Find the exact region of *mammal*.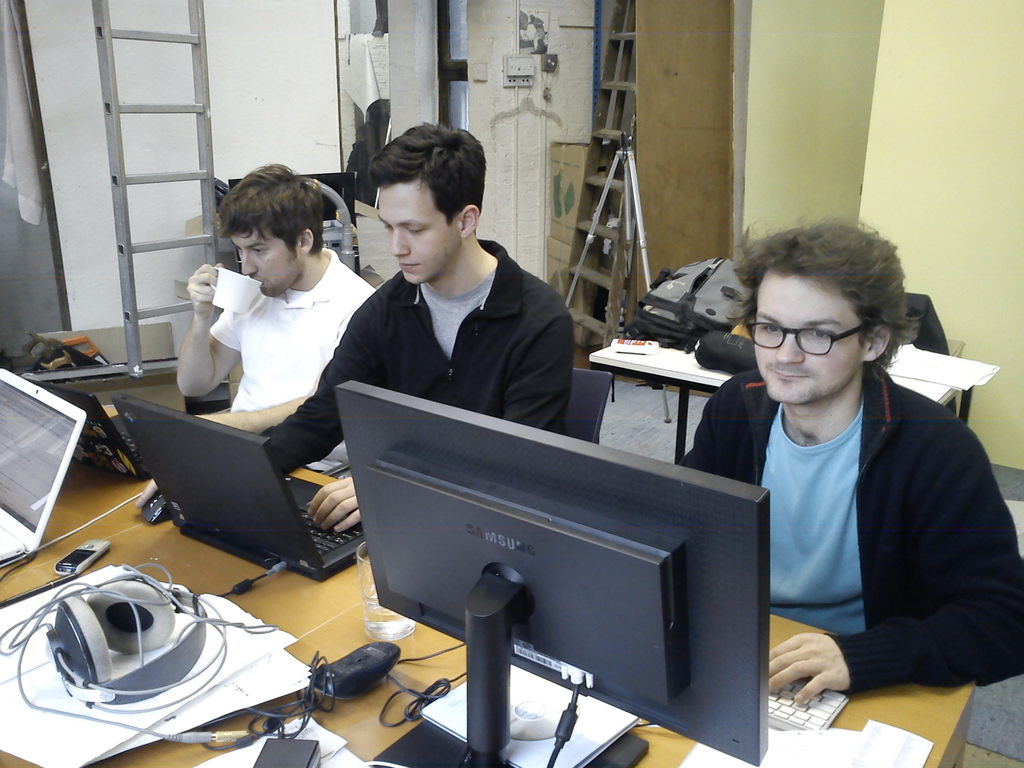
Exact region: BBox(253, 115, 572, 534).
